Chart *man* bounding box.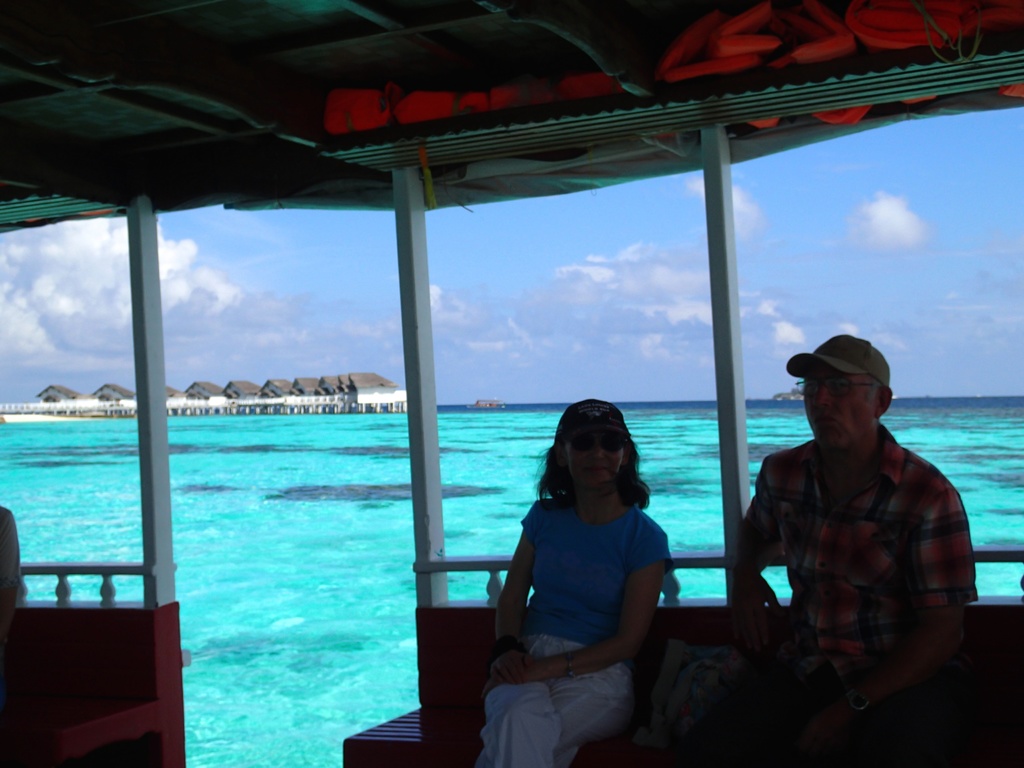
Charted: [left=734, top=323, right=982, bottom=744].
